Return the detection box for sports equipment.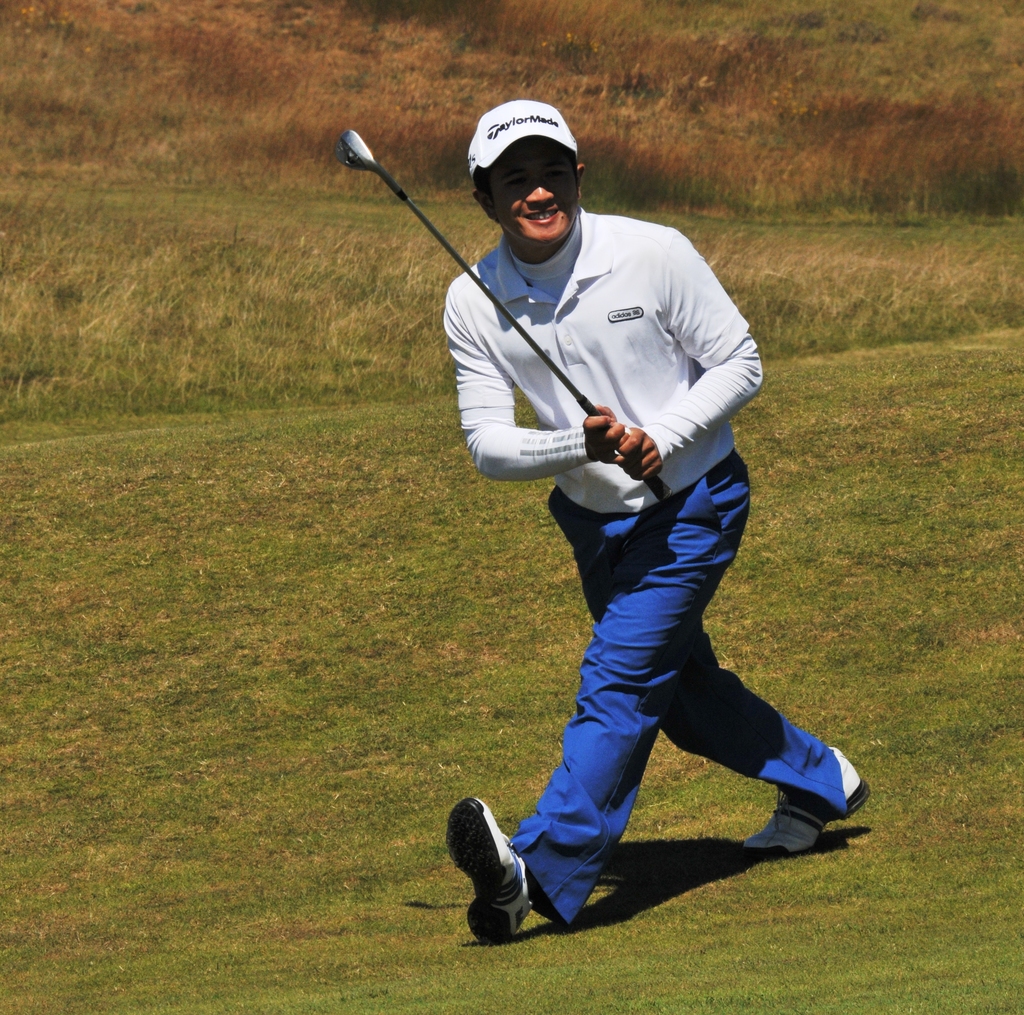
box(444, 795, 535, 945).
